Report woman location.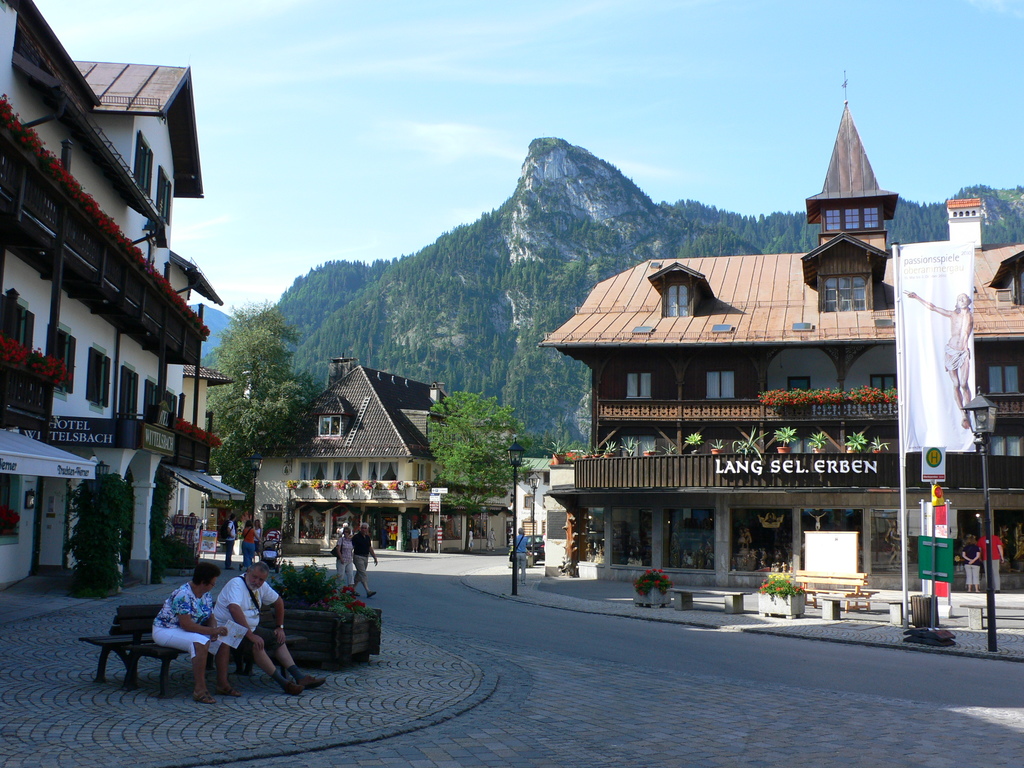
Report: <bbox>242, 522, 264, 564</bbox>.
